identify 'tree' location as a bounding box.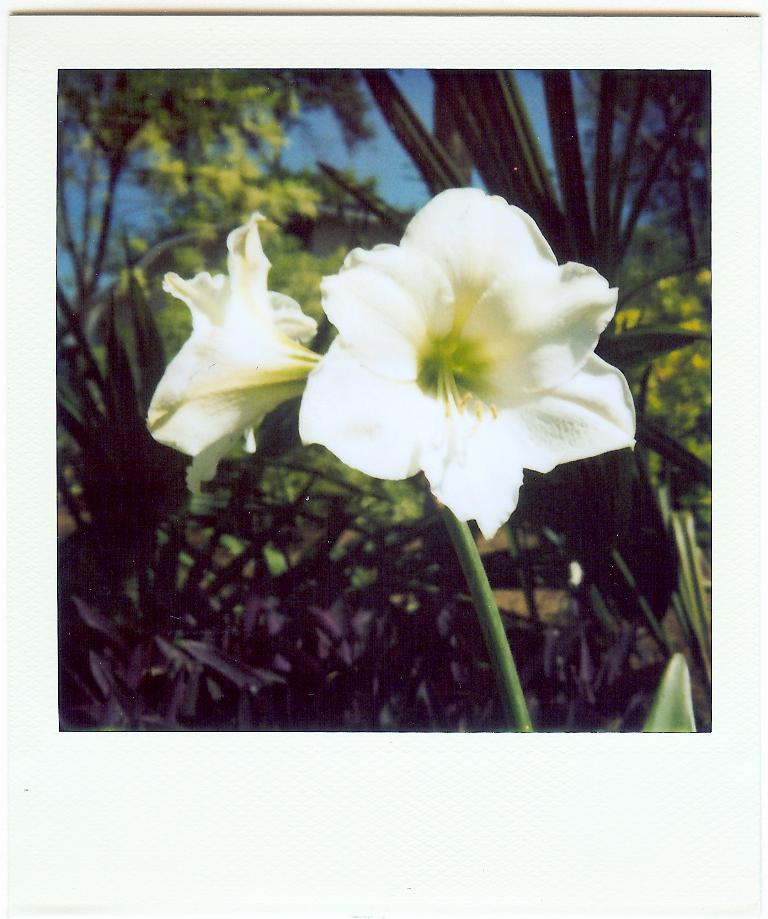
pyautogui.locateOnScreen(612, 264, 724, 534).
